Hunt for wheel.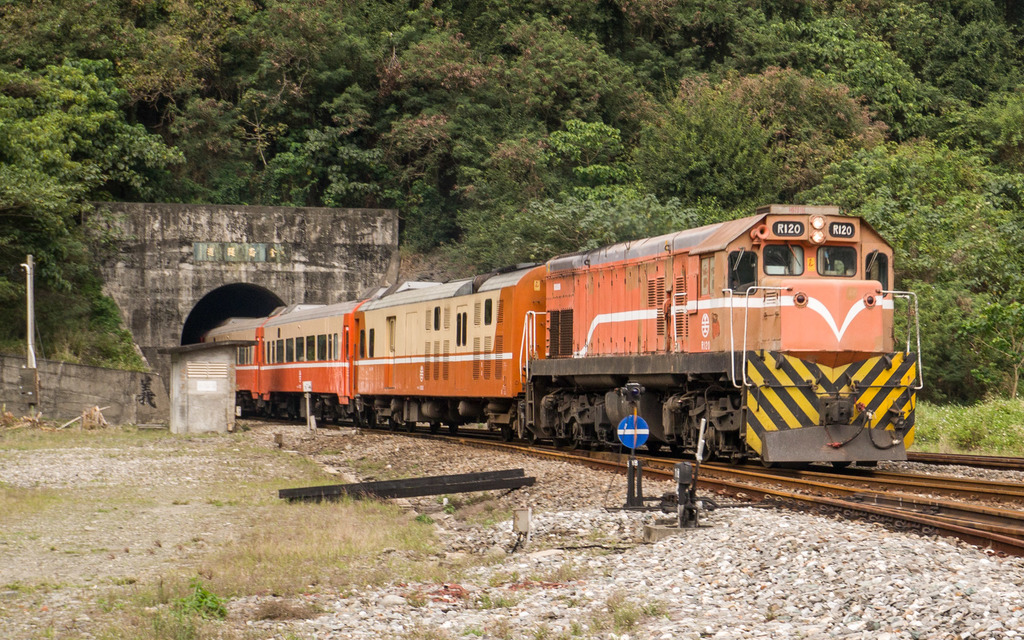
Hunted down at <box>501,422,511,442</box>.
